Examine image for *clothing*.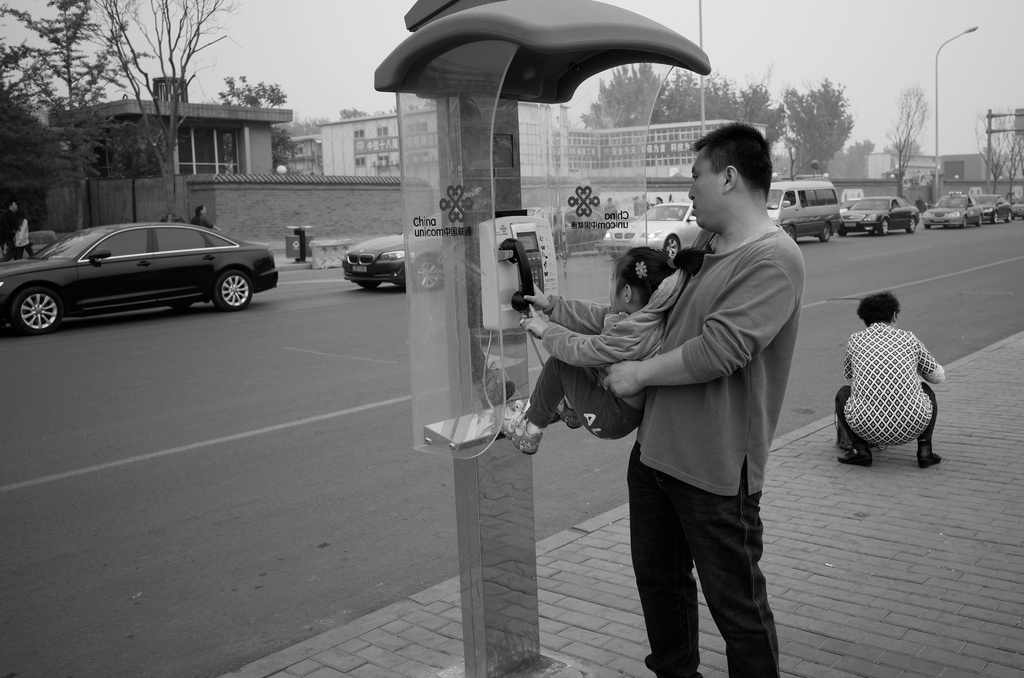
Examination result: [828, 284, 945, 467].
